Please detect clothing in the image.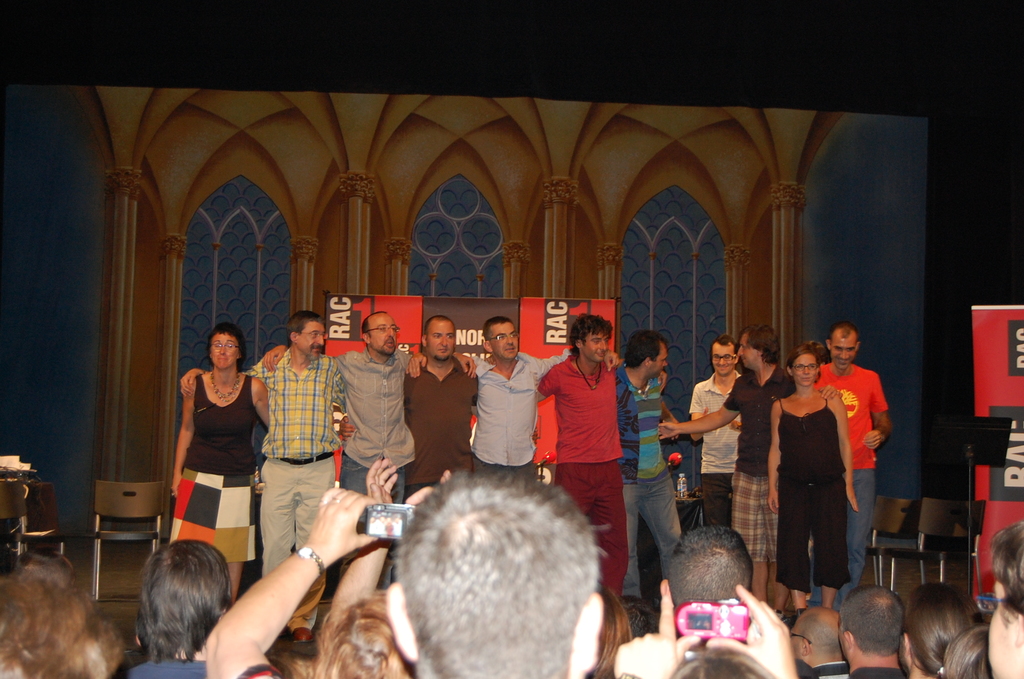
bbox(850, 662, 908, 678).
